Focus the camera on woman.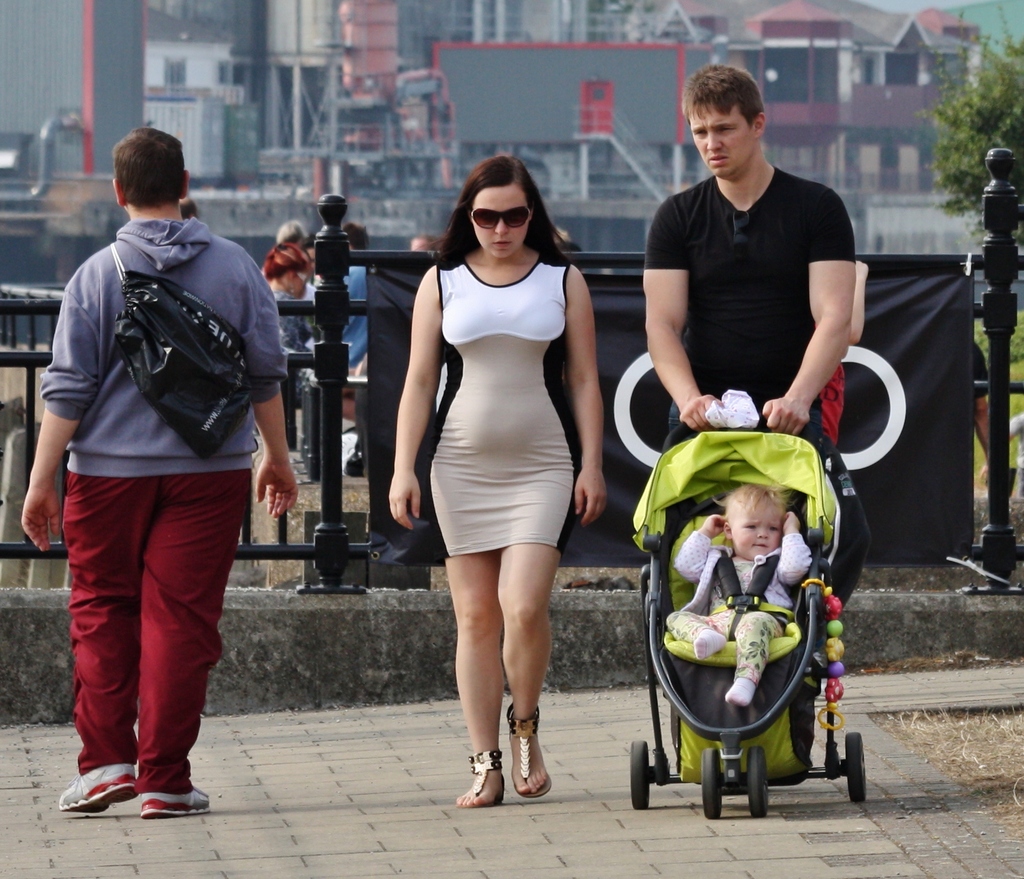
Focus region: x1=393 y1=145 x2=595 y2=760.
